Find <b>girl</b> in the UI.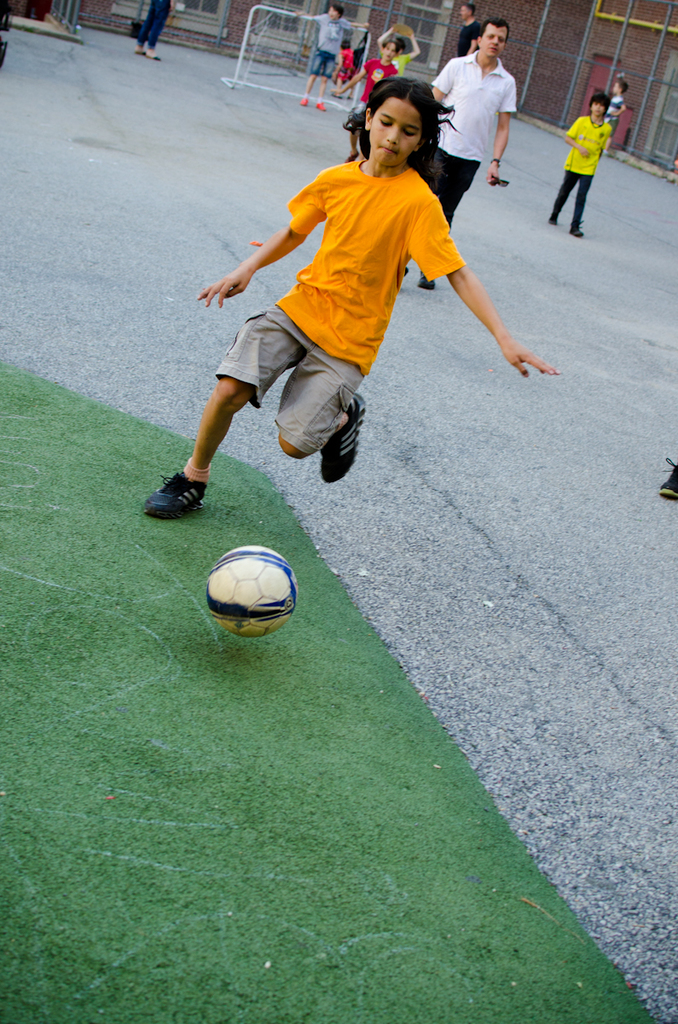
UI element at left=551, top=81, right=609, bottom=241.
